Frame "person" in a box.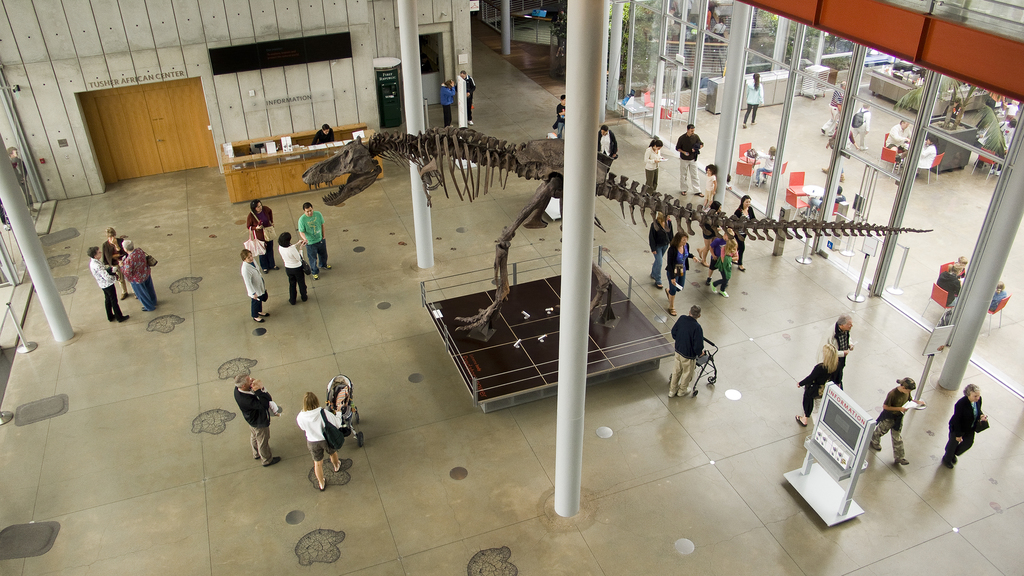
<bbox>554, 7, 566, 57</bbox>.
